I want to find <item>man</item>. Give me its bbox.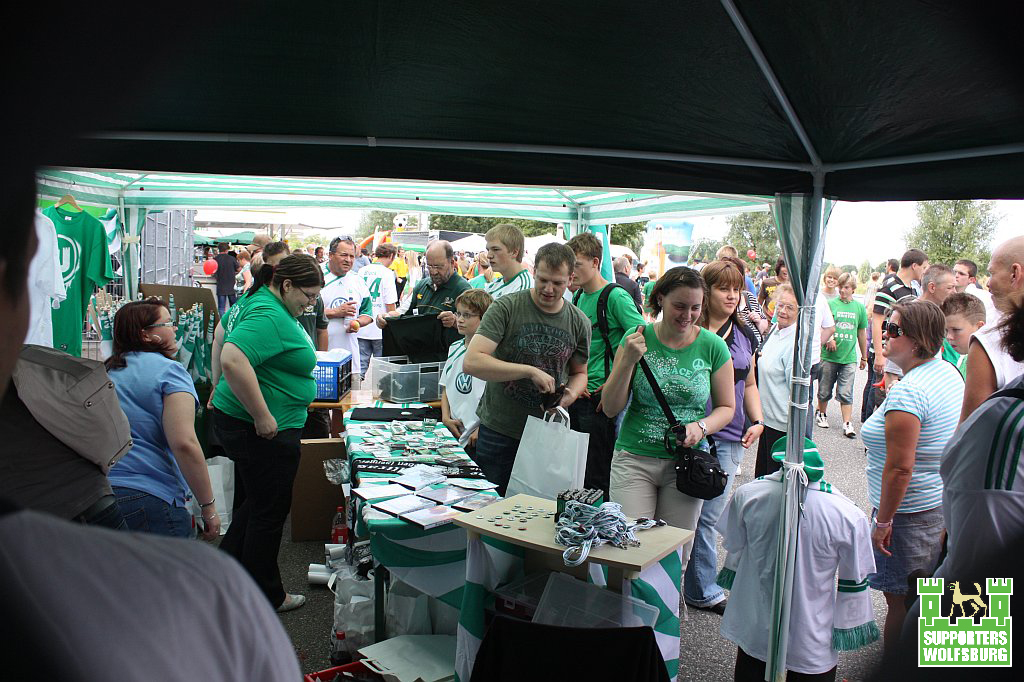
{"x1": 883, "y1": 263, "x2": 958, "y2": 396}.
